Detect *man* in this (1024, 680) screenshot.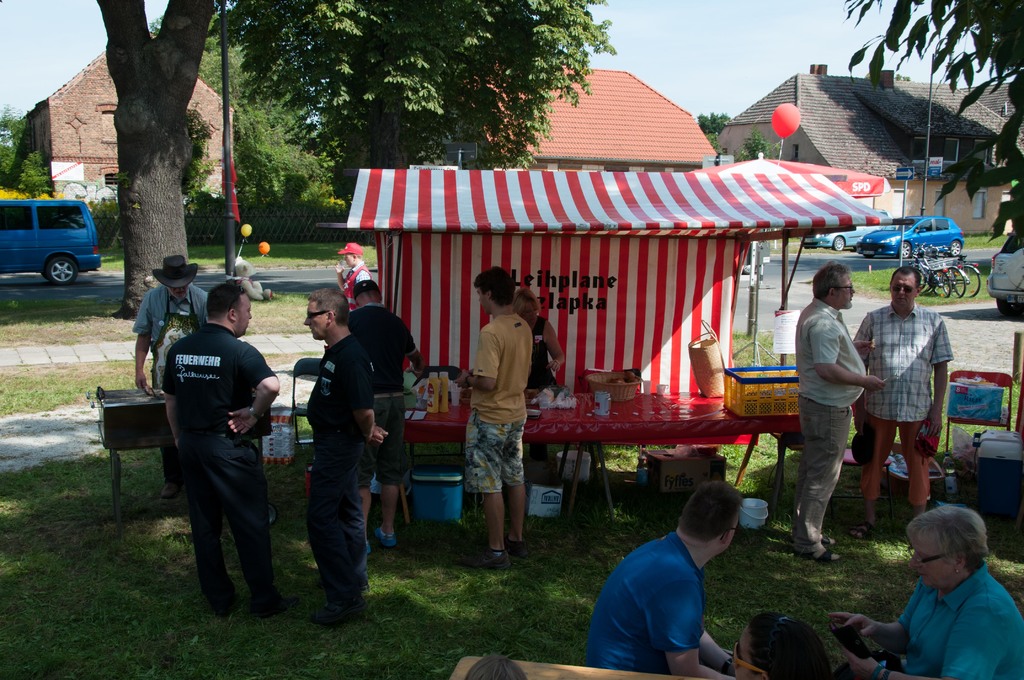
Detection: bbox(796, 260, 890, 563).
